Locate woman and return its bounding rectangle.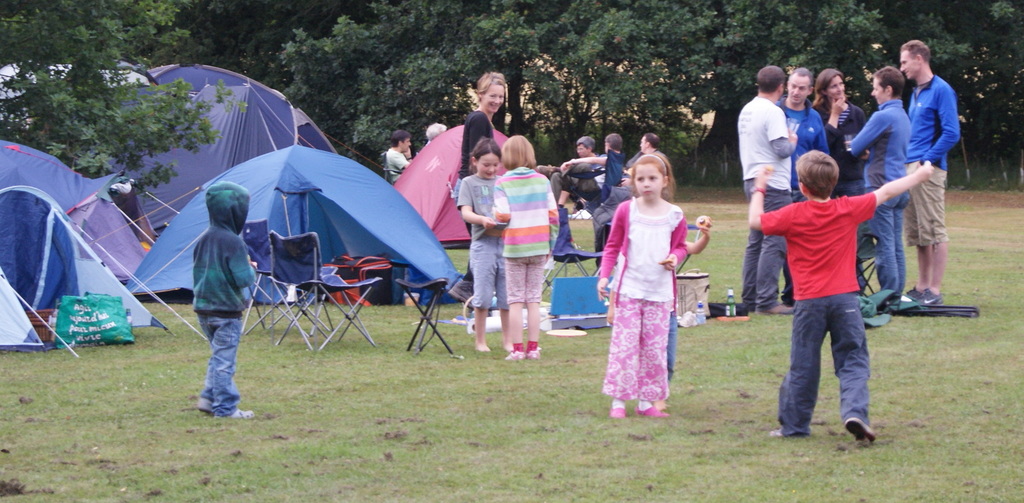
{"x1": 812, "y1": 68, "x2": 871, "y2": 299}.
